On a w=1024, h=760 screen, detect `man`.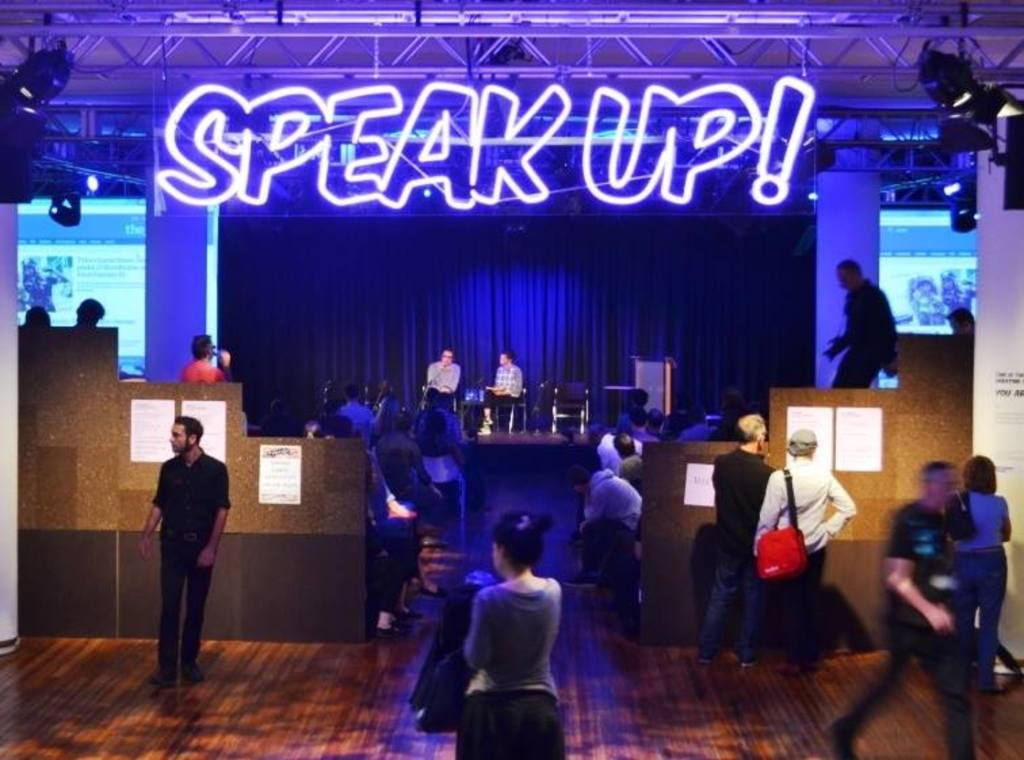
locate(186, 329, 236, 392).
